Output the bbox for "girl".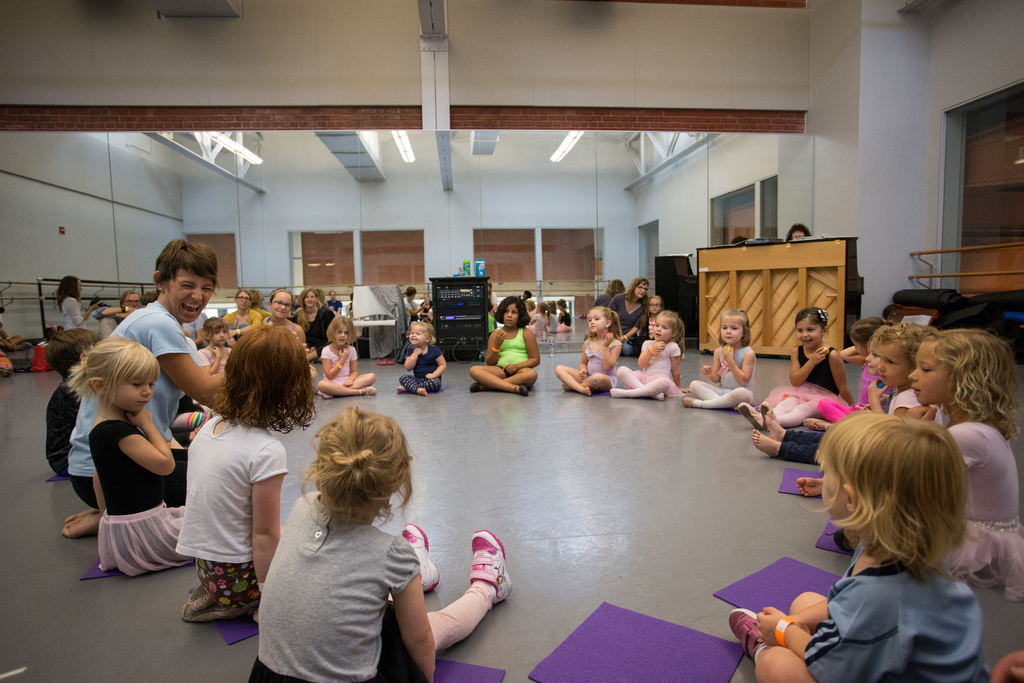
bbox=[804, 315, 879, 428].
